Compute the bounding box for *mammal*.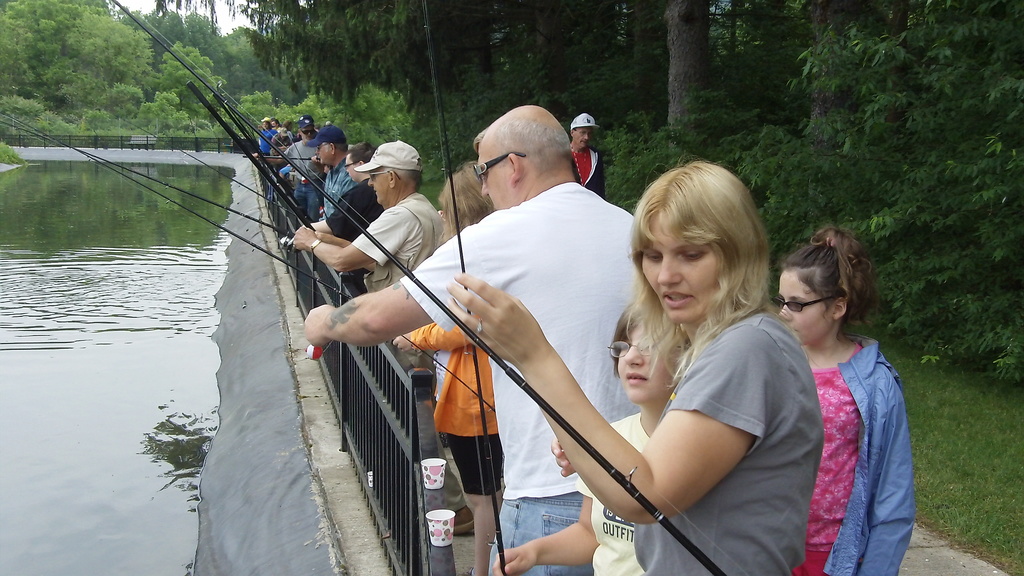
l=286, t=113, r=323, b=217.
